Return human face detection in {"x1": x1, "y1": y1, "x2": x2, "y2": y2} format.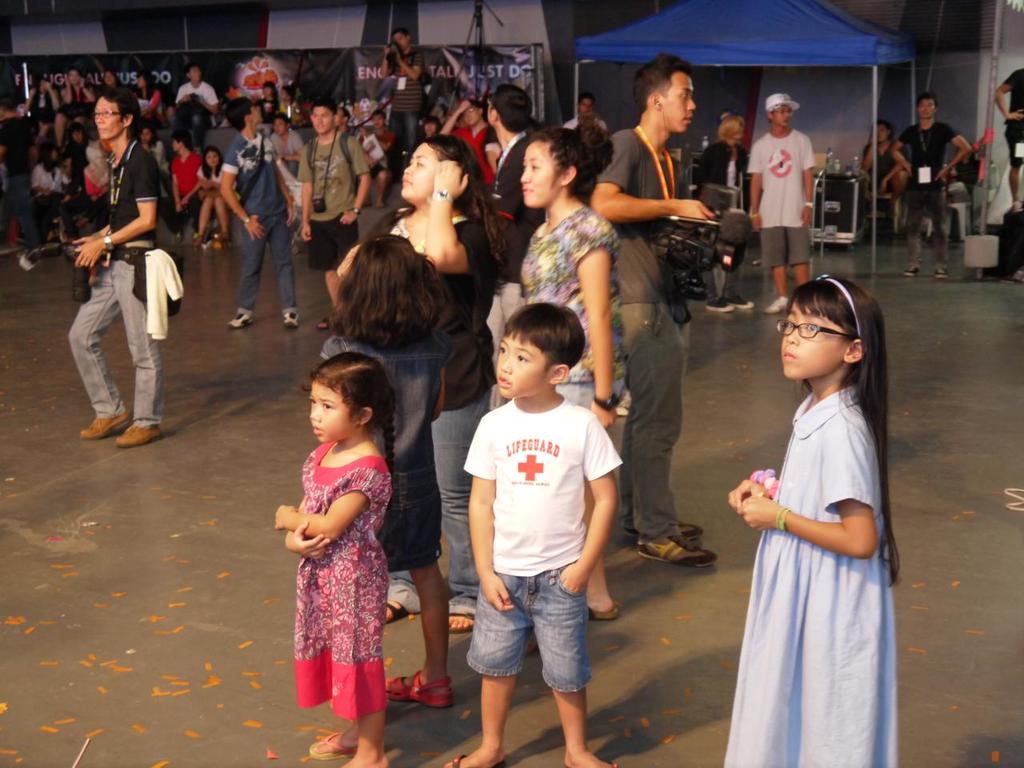
{"x1": 578, "y1": 97, "x2": 594, "y2": 118}.
